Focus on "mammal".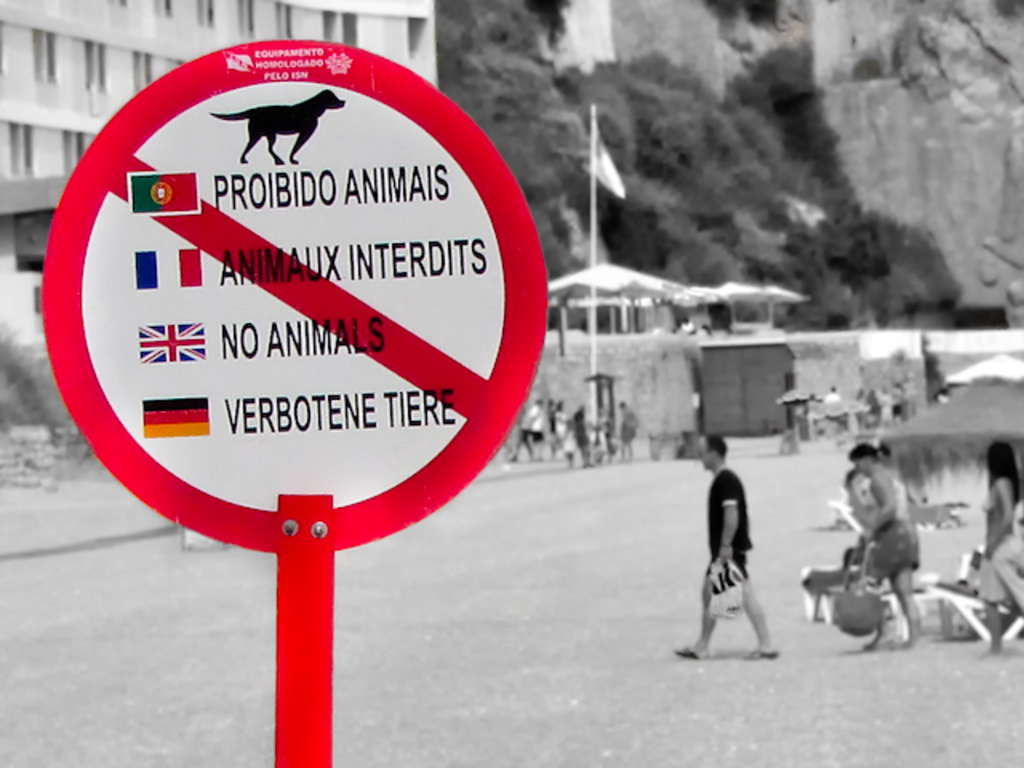
Focused at (210,83,347,166).
